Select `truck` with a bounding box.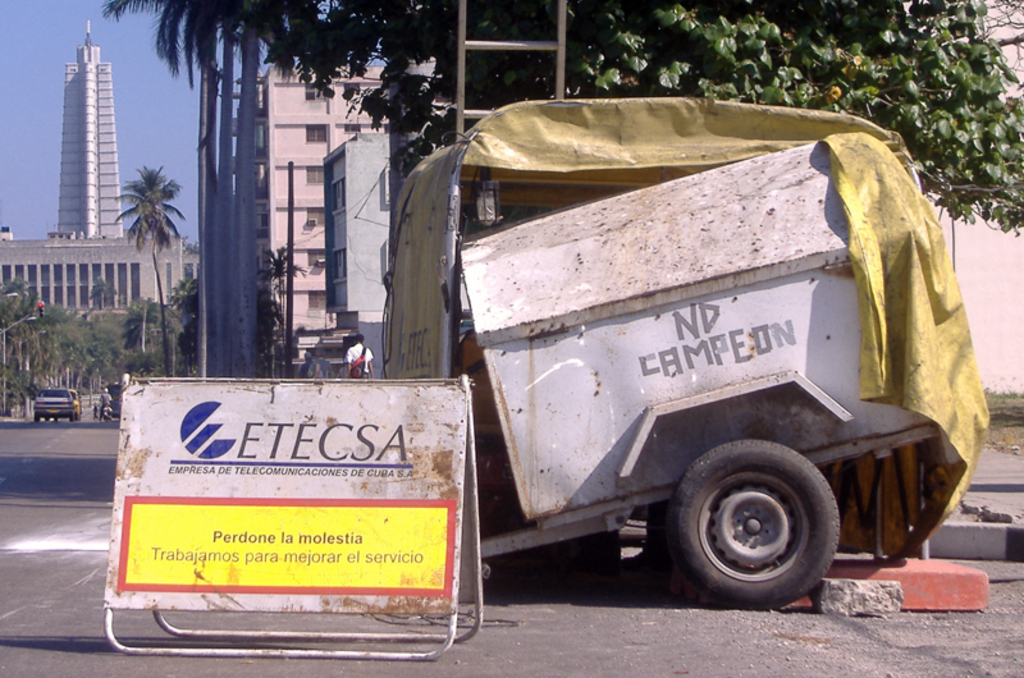
x1=35 y1=389 x2=79 y2=423.
